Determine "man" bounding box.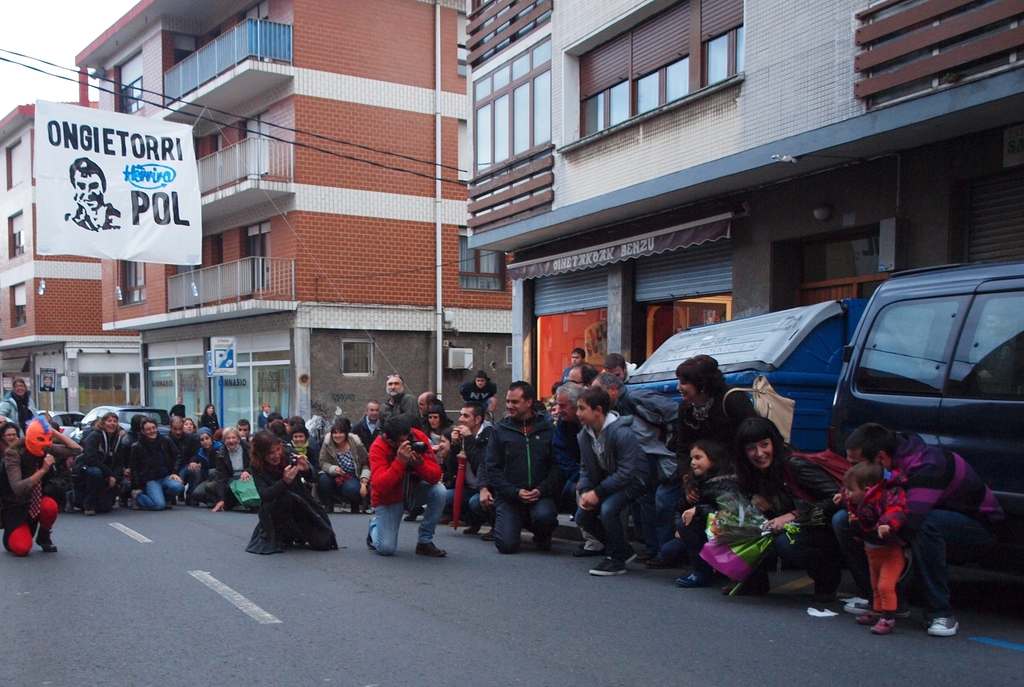
Determined: <box>234,419,251,440</box>.
